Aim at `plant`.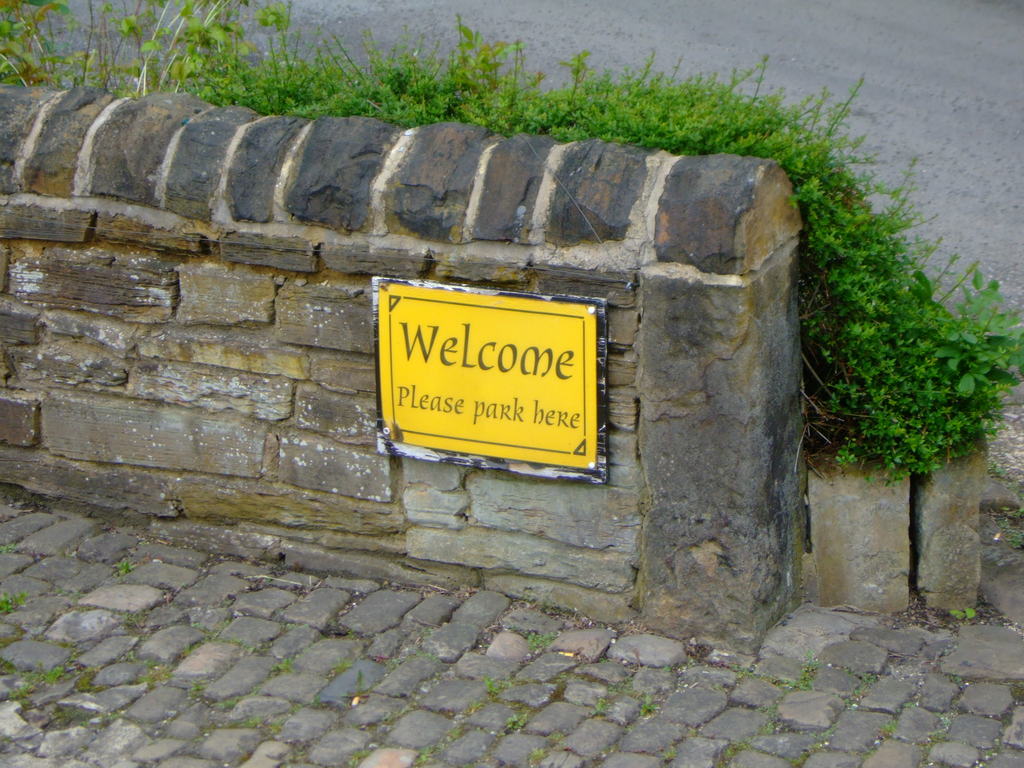
Aimed at x1=133, y1=649, x2=194, y2=698.
